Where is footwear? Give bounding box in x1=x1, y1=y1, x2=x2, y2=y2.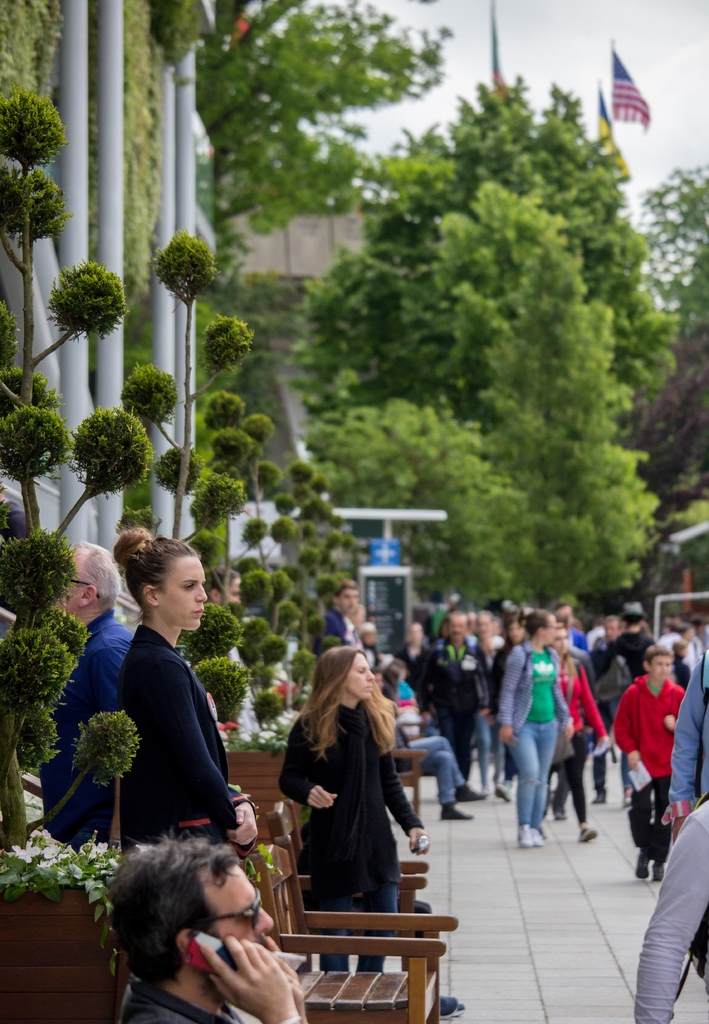
x1=521, y1=820, x2=533, y2=846.
